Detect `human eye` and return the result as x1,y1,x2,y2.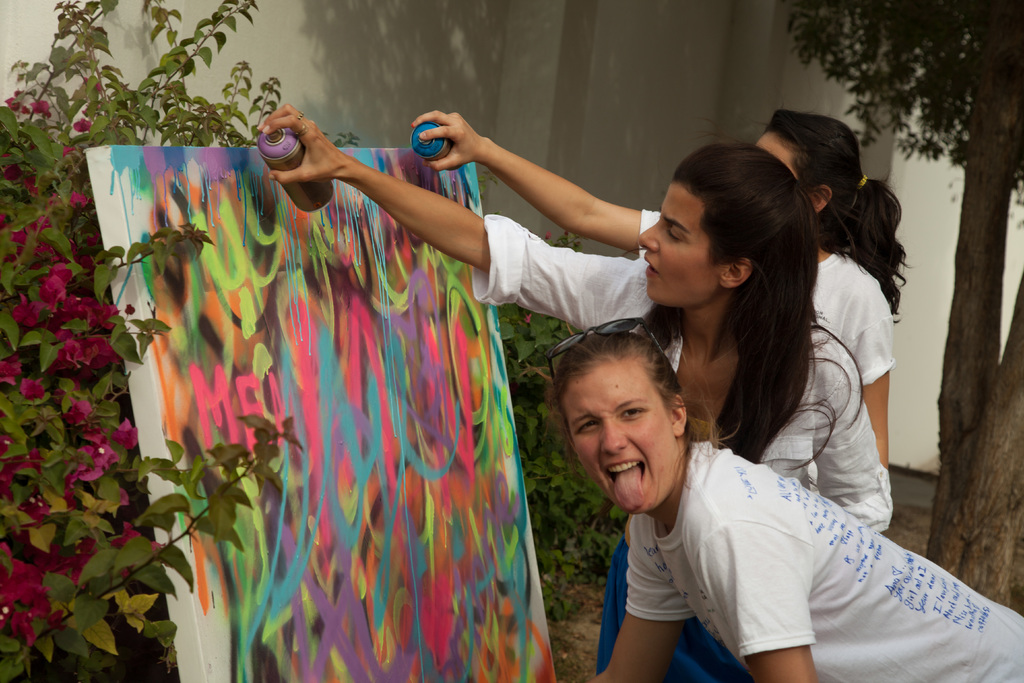
571,420,604,439.
